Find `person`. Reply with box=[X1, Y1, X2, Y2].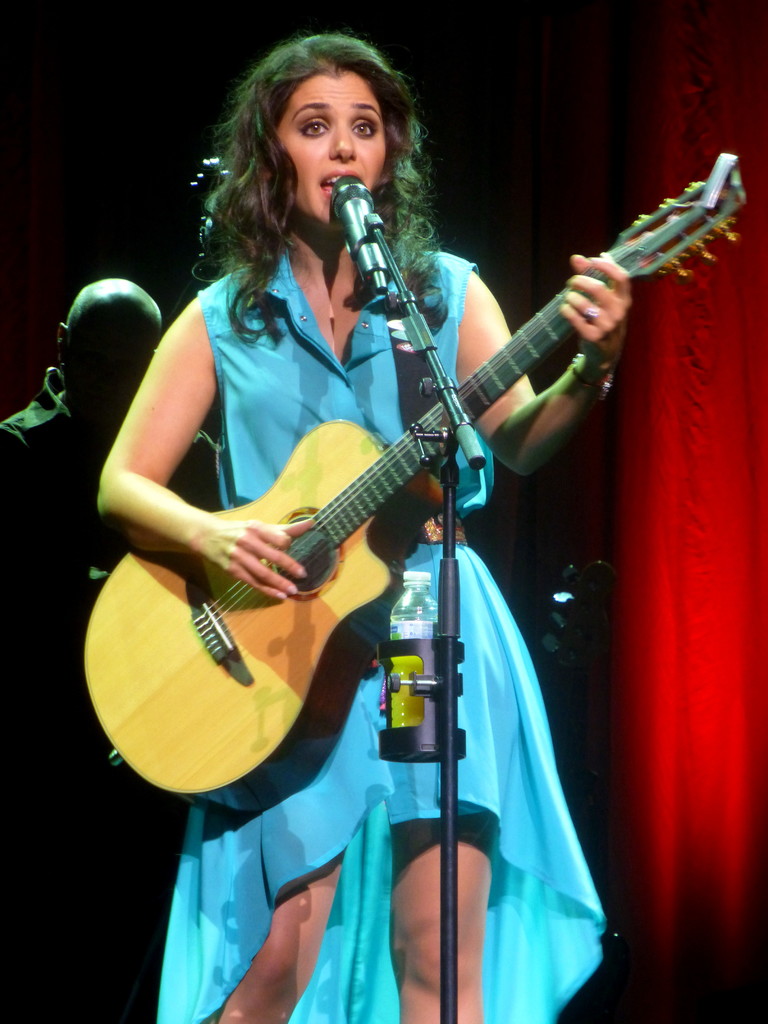
box=[96, 15, 632, 1023].
